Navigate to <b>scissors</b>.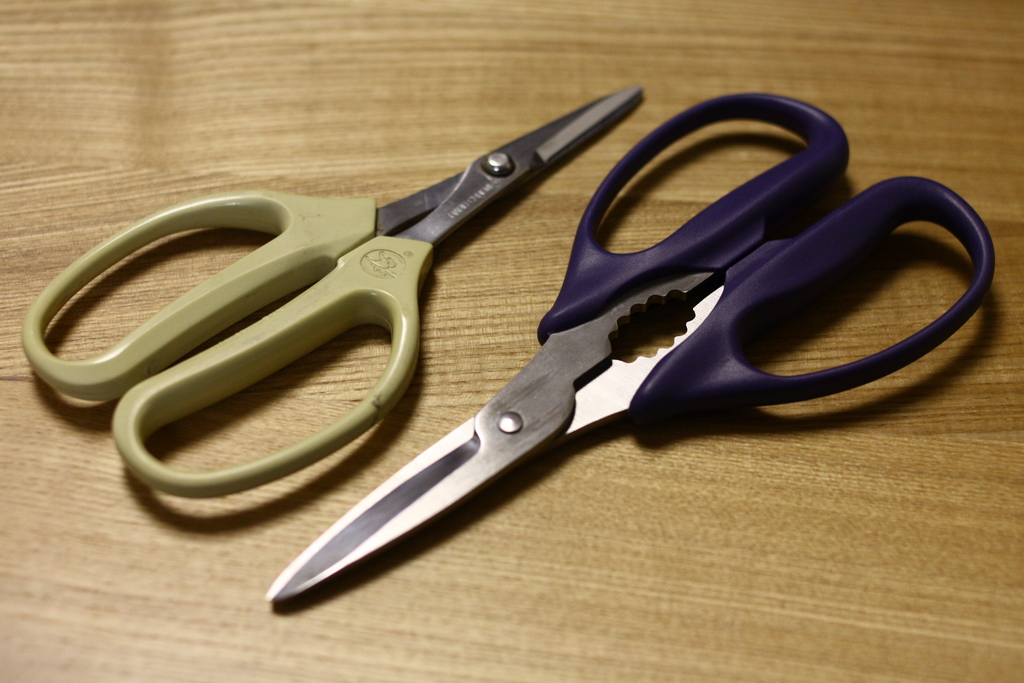
Navigation target: (x1=22, y1=81, x2=644, y2=498).
